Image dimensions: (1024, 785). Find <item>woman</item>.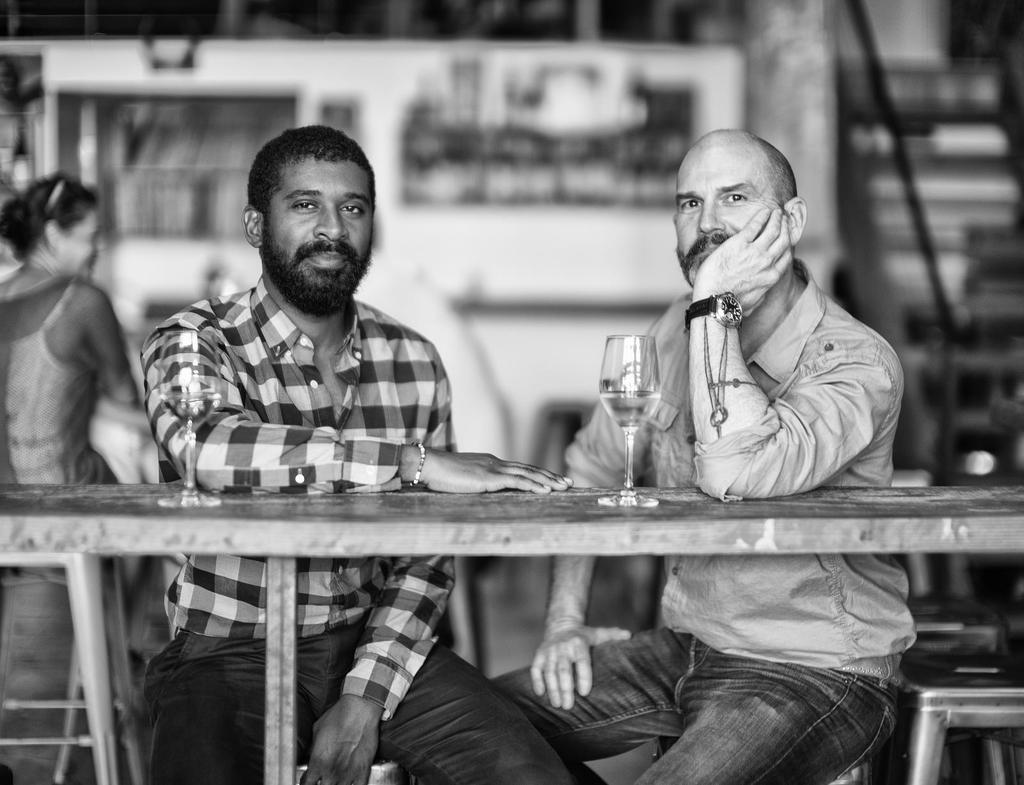
[0,174,148,485].
